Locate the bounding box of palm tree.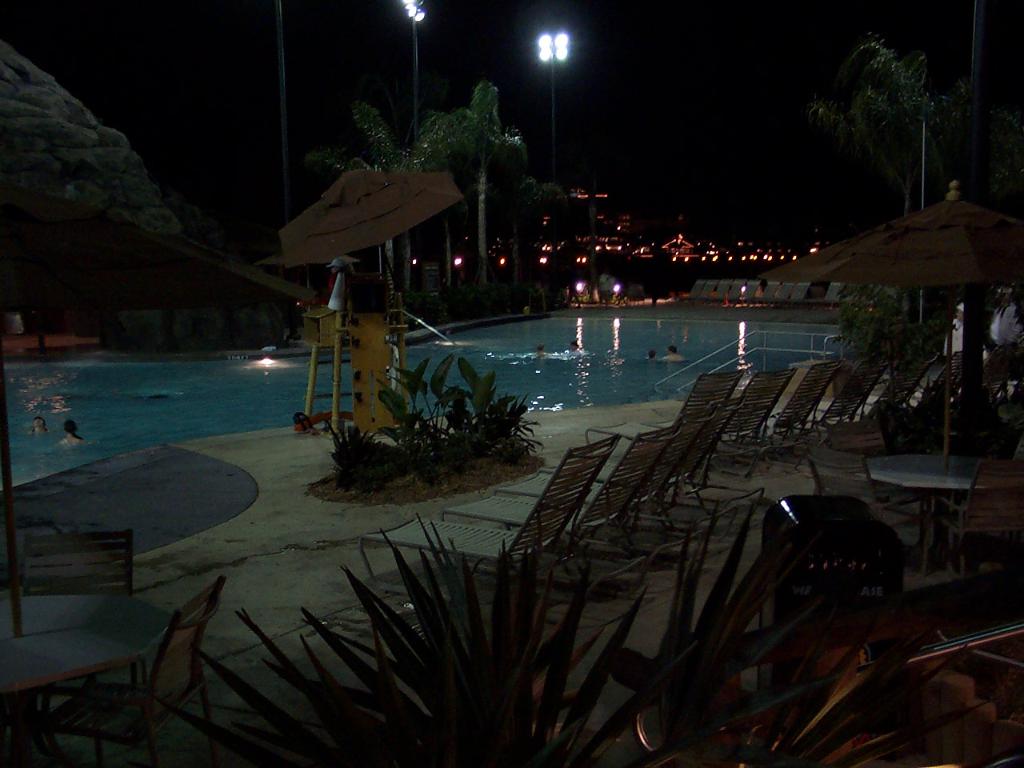
Bounding box: [left=816, top=58, right=963, bottom=246].
